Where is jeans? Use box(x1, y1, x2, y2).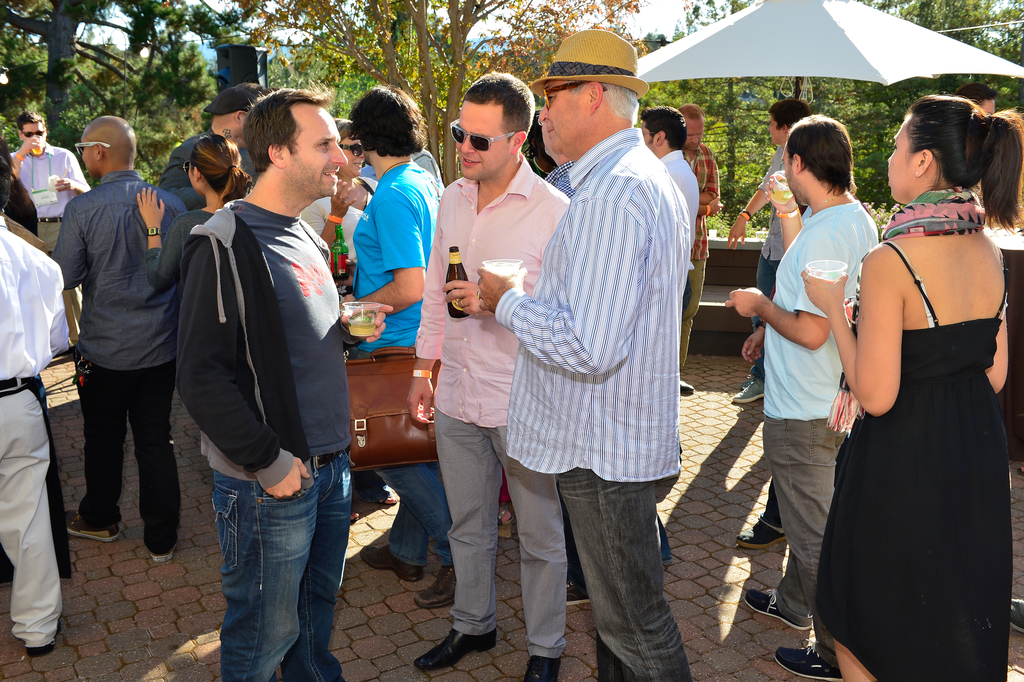
box(749, 254, 782, 380).
